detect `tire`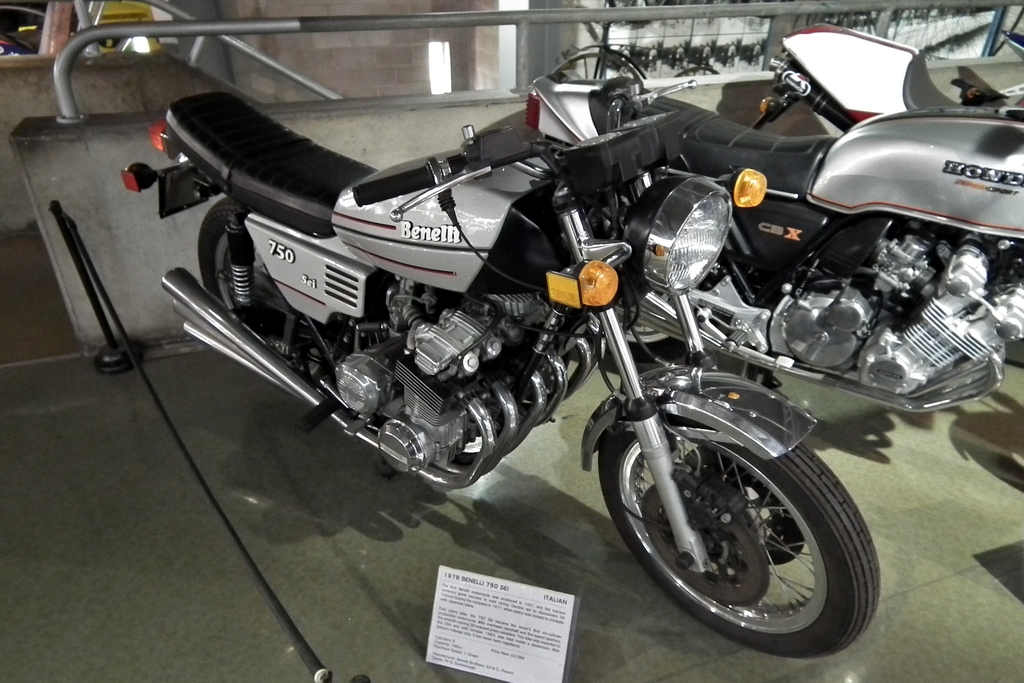
box=[192, 194, 330, 344]
